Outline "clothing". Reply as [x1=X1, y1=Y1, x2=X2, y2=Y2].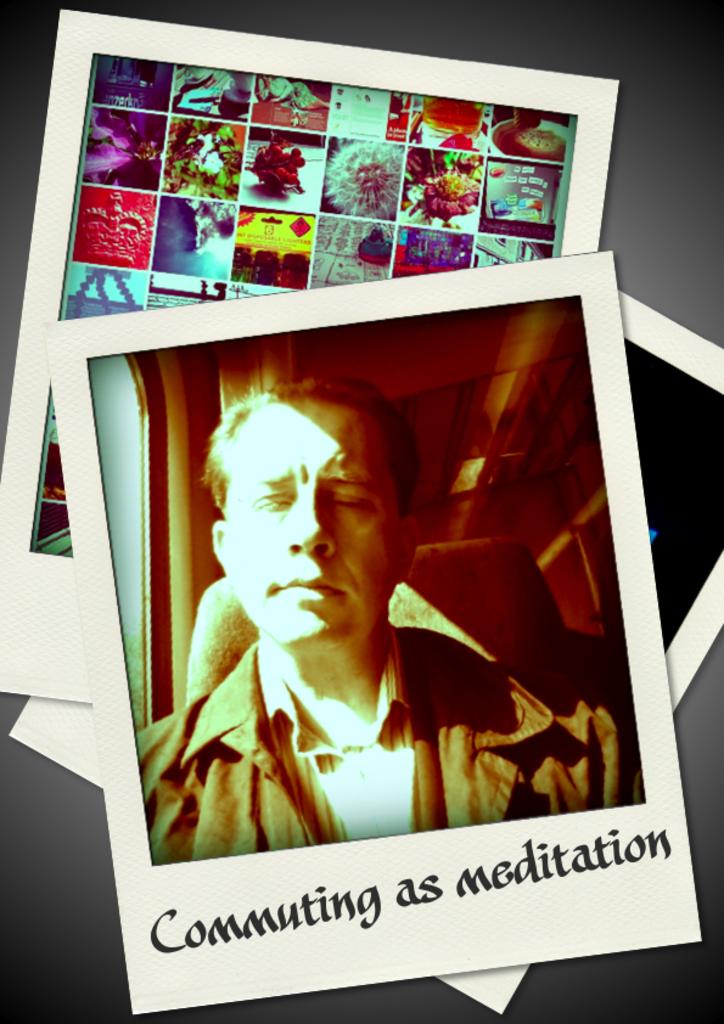
[x1=140, y1=600, x2=628, y2=859].
